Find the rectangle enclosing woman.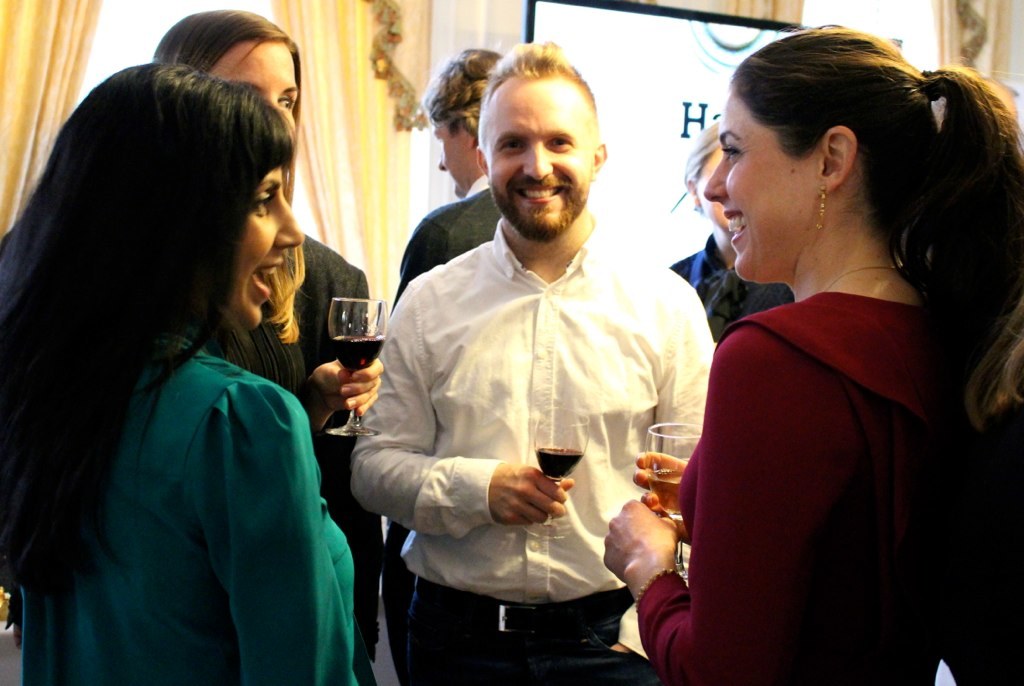
detection(0, 8, 378, 685).
